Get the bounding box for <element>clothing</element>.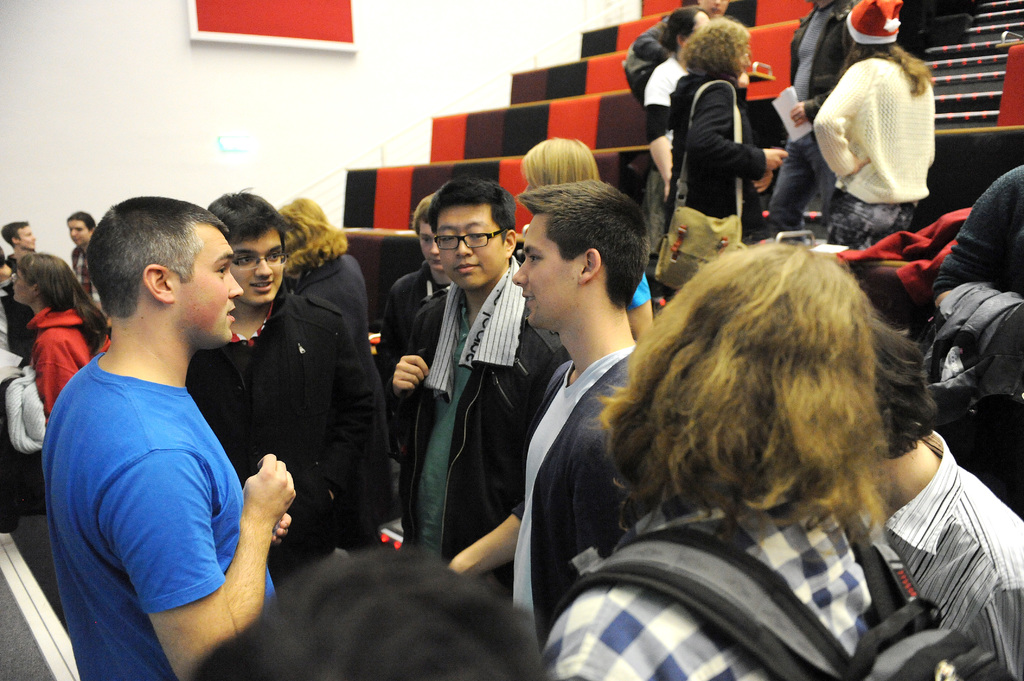
BBox(802, 40, 956, 255).
